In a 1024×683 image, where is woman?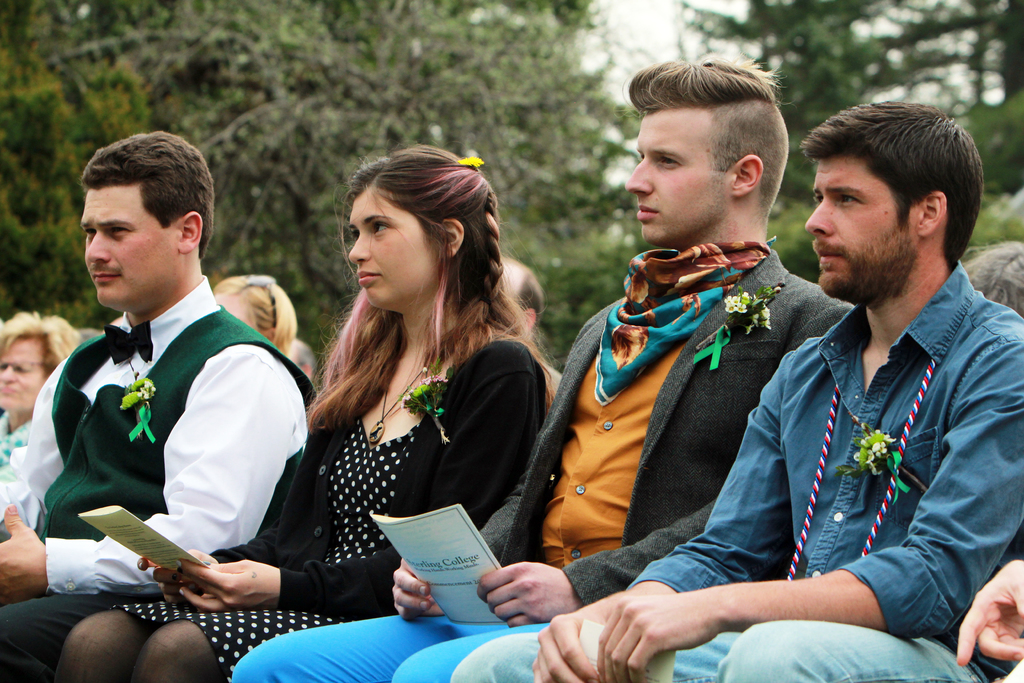
{"left": 215, "top": 270, "right": 298, "bottom": 356}.
